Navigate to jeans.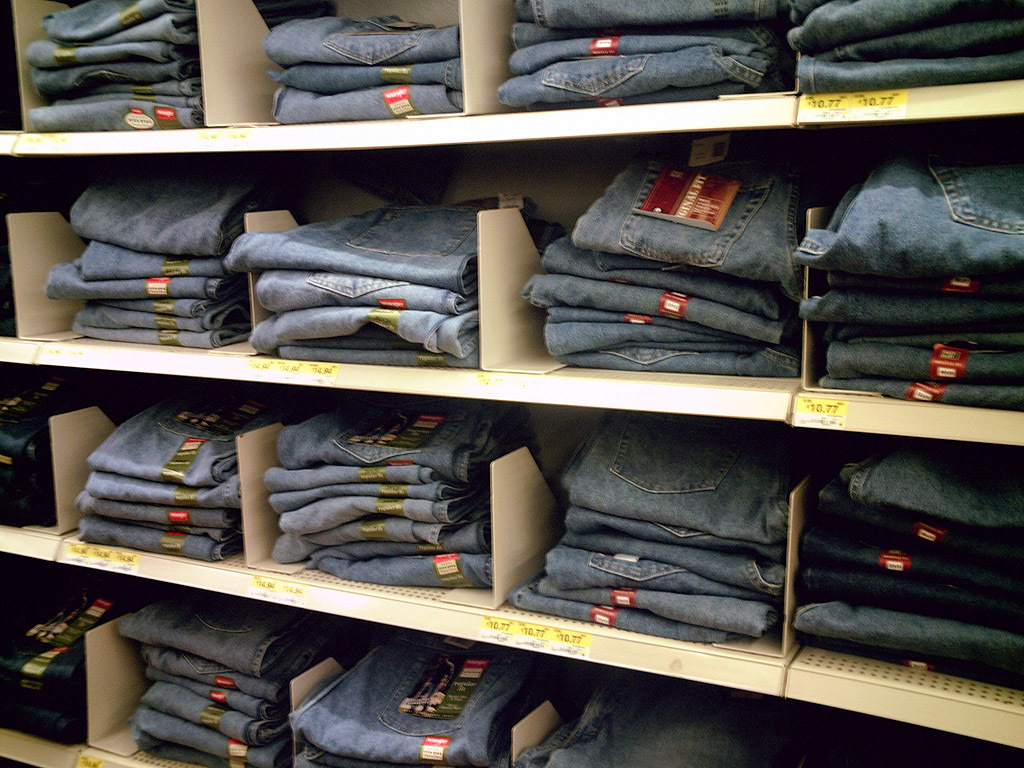
Navigation target: left=571, top=514, right=789, bottom=599.
